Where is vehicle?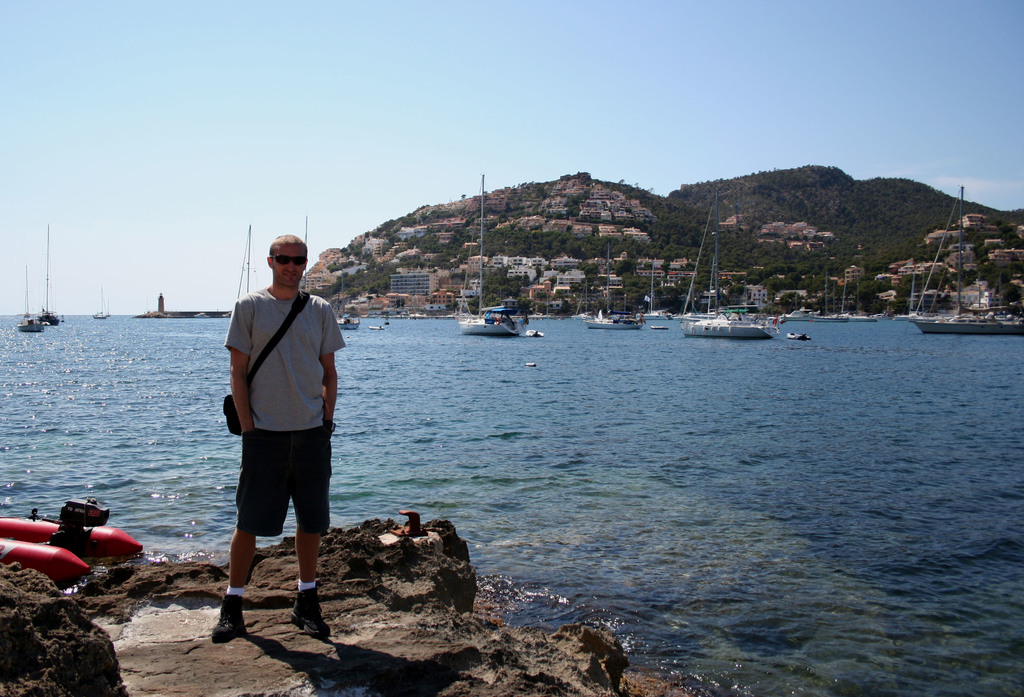
rect(12, 280, 42, 333).
